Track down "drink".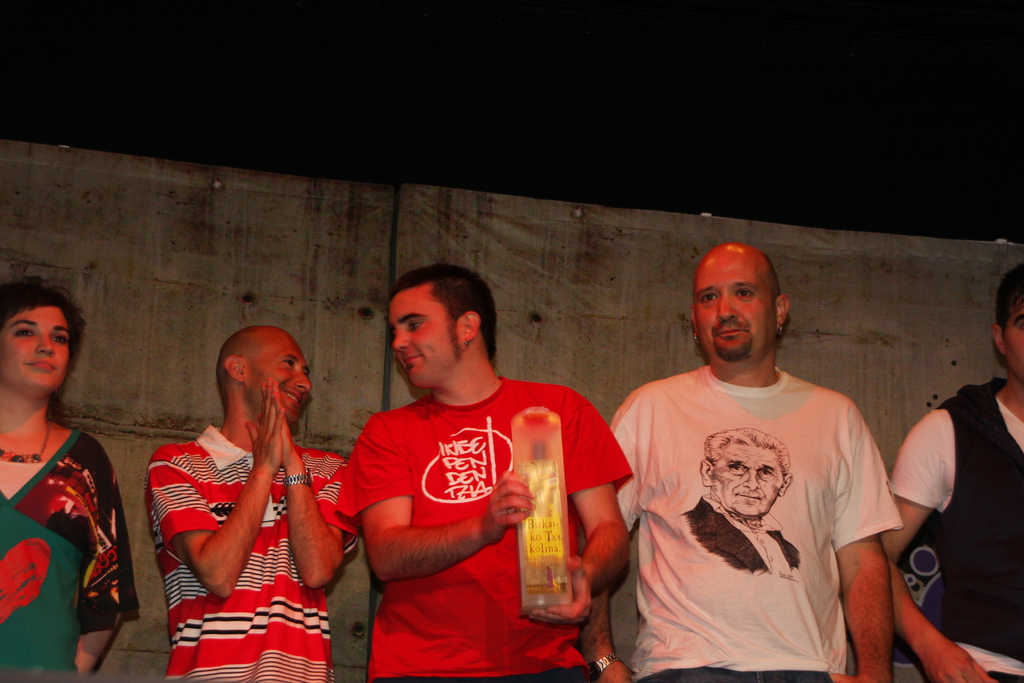
Tracked to locate(525, 582, 568, 593).
